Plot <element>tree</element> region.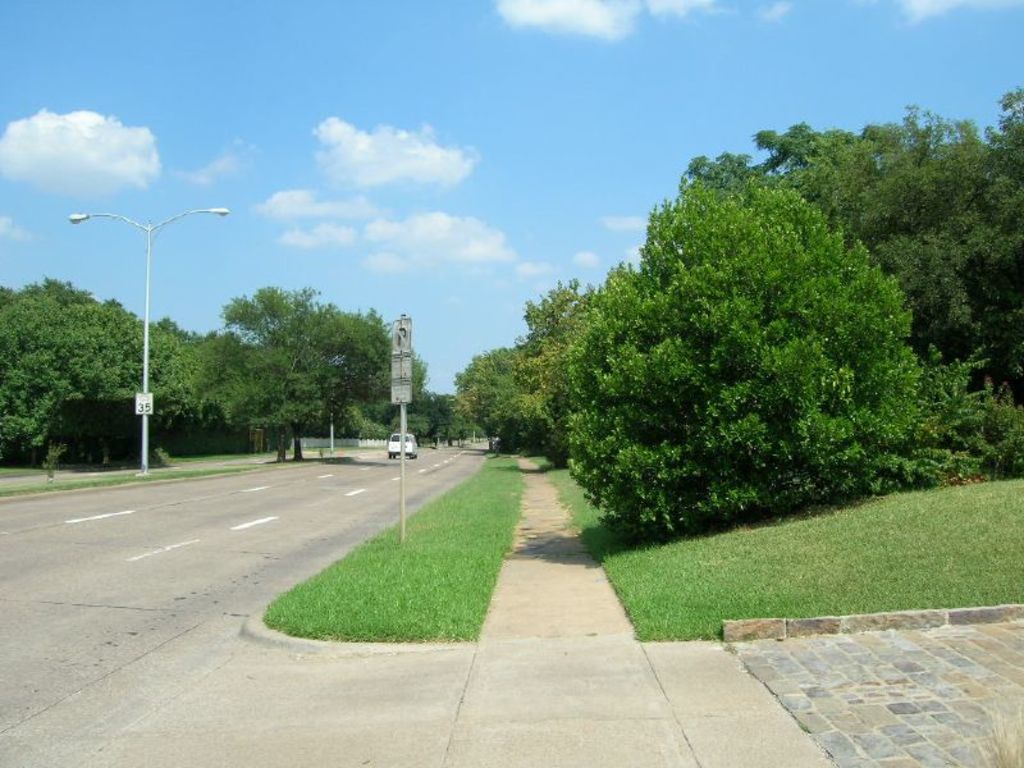
Plotted at <region>367, 355, 429, 413</region>.
